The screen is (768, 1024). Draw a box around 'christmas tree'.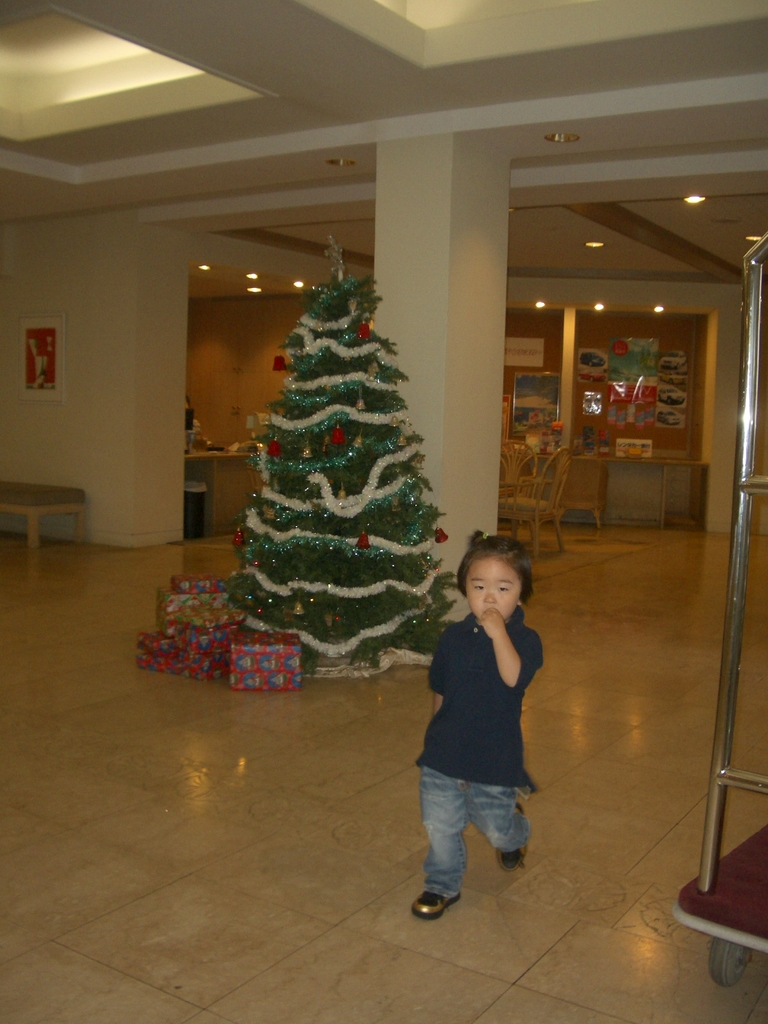
BBox(213, 244, 459, 669).
